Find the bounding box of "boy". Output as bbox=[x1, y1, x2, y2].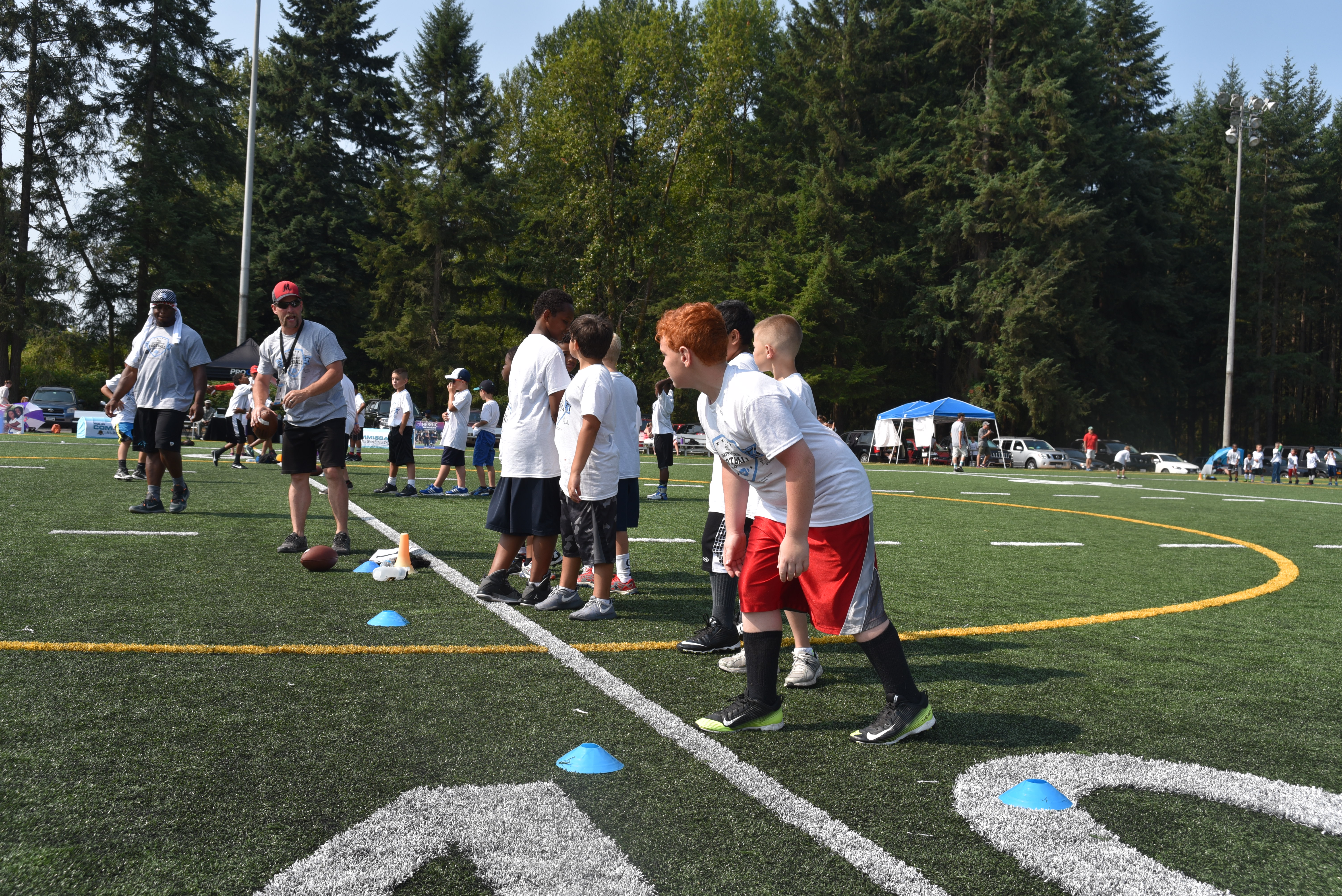
bbox=[84, 83, 94, 111].
